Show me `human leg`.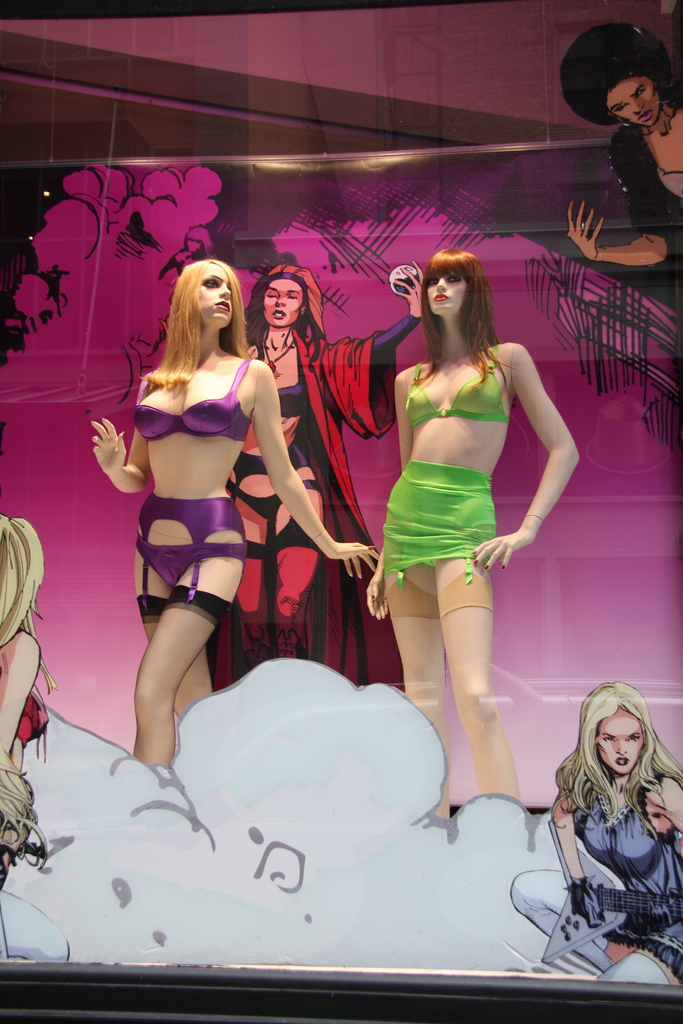
`human leg` is here: bbox=[139, 519, 218, 710].
